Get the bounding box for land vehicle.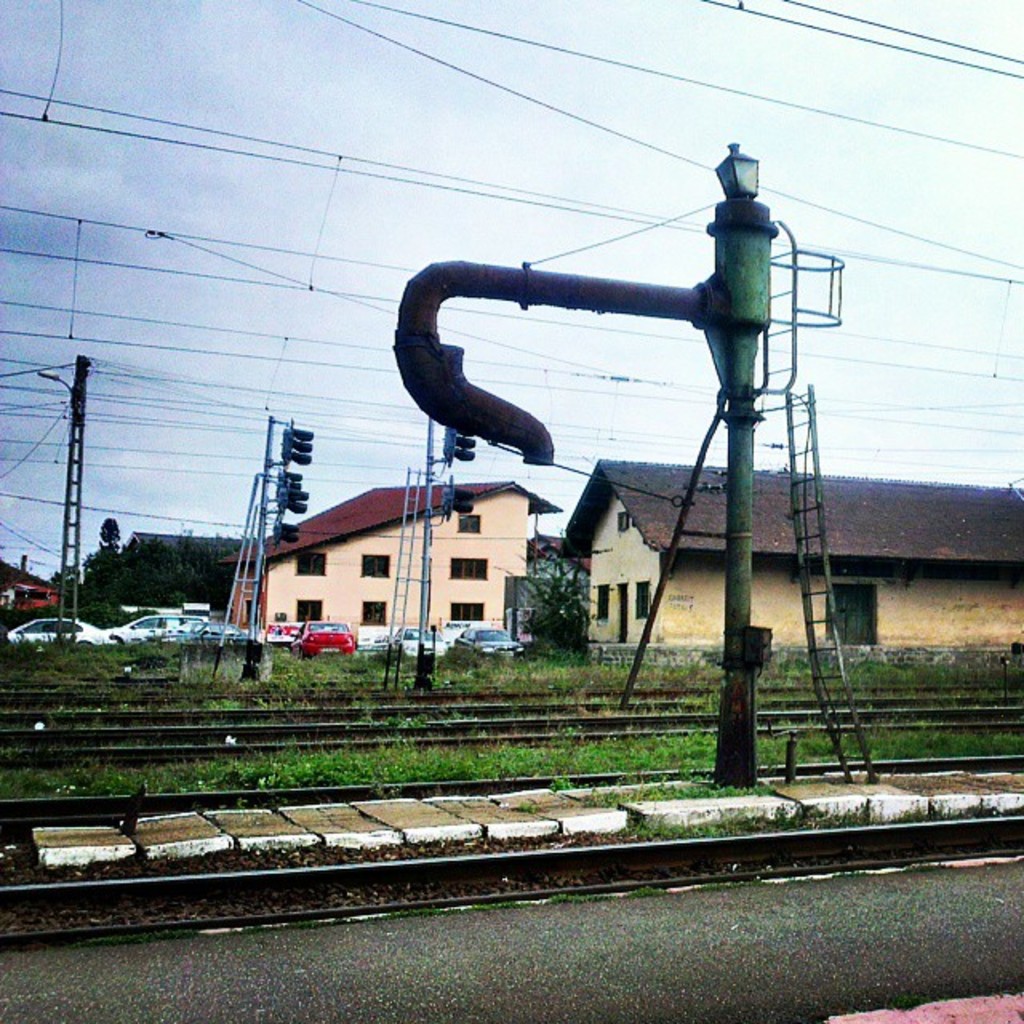
rect(392, 626, 440, 651).
